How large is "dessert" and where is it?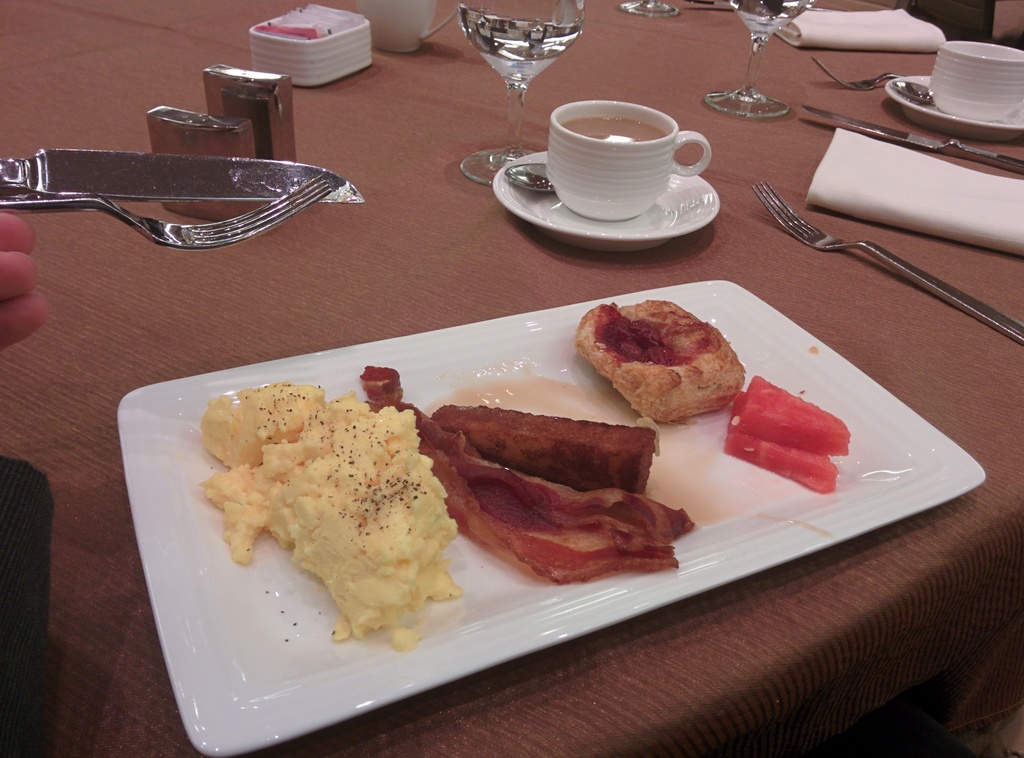
Bounding box: crop(577, 294, 761, 426).
